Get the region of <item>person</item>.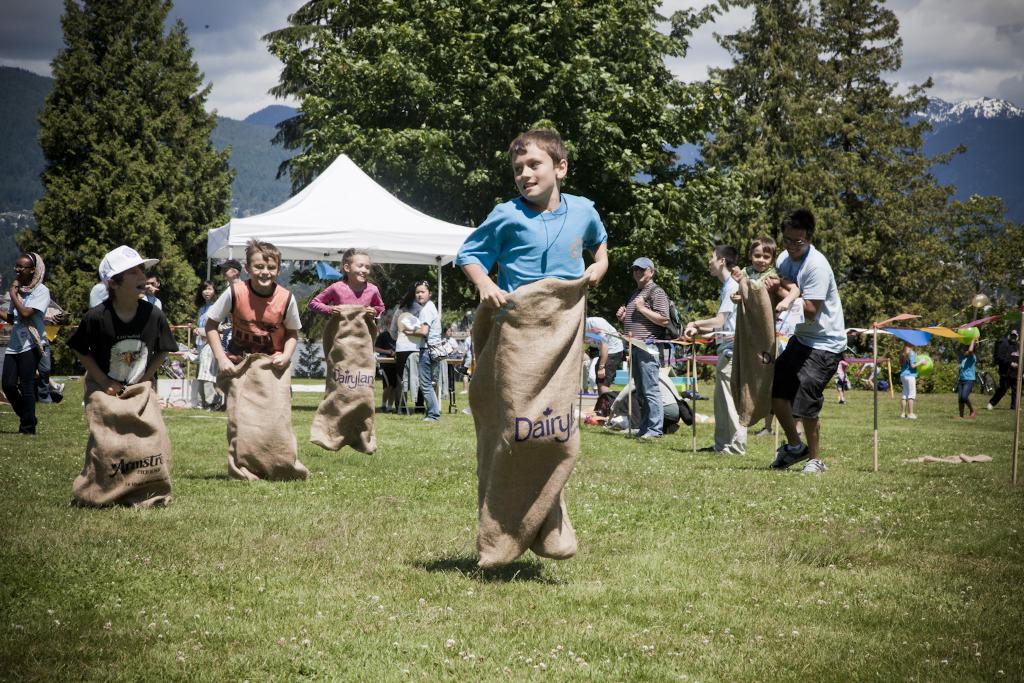
x1=371, y1=324, x2=402, y2=407.
